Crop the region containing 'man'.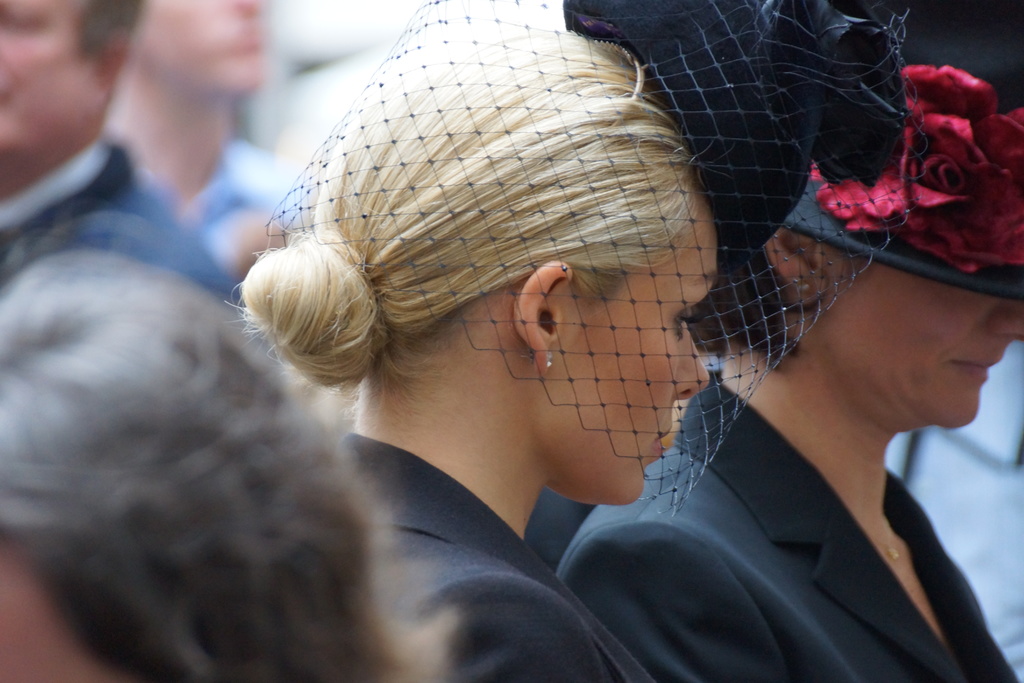
Crop region: bbox=[0, 4, 279, 378].
